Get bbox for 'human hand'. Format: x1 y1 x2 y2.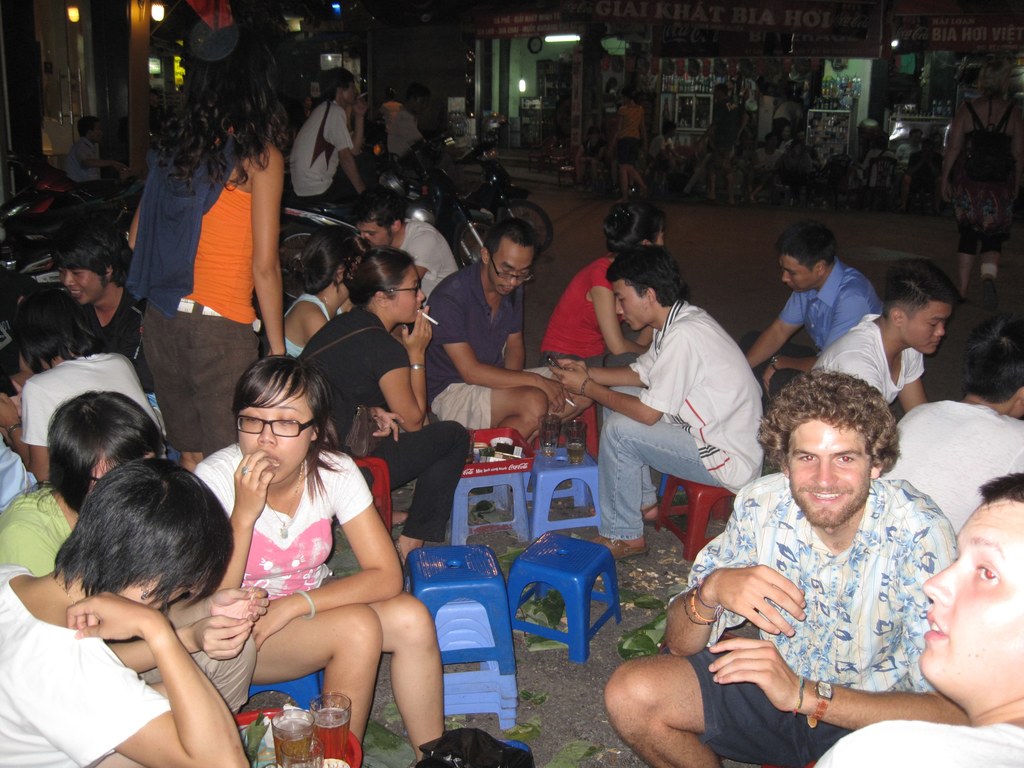
61 590 153 642.
